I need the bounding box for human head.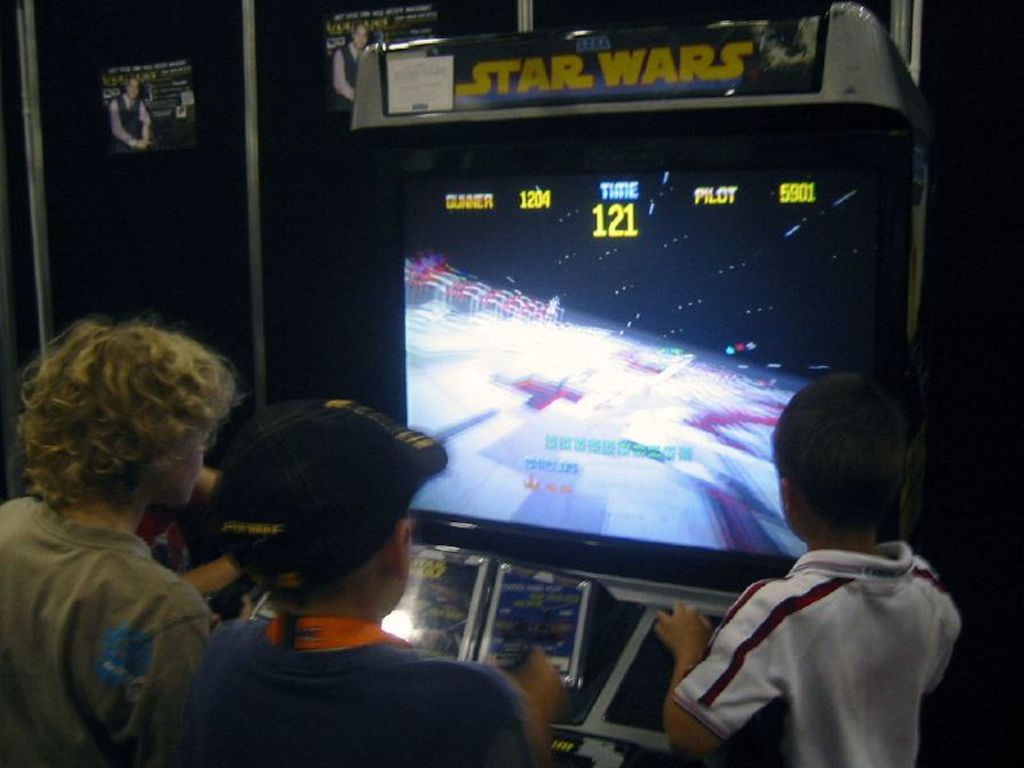
Here it is: region(223, 406, 411, 603).
